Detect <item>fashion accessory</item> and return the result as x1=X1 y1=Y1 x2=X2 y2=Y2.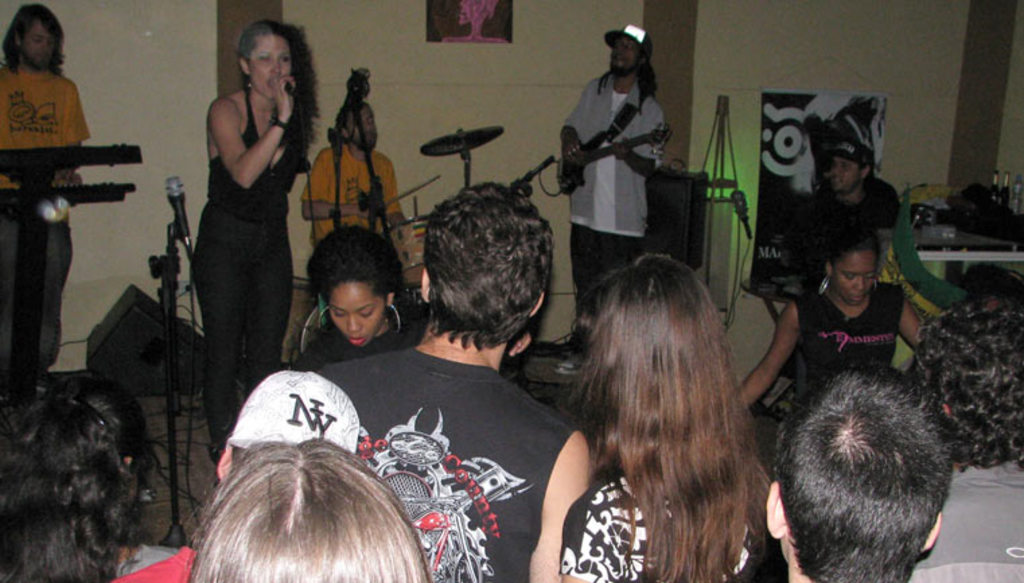
x1=819 y1=275 x2=832 y2=298.
